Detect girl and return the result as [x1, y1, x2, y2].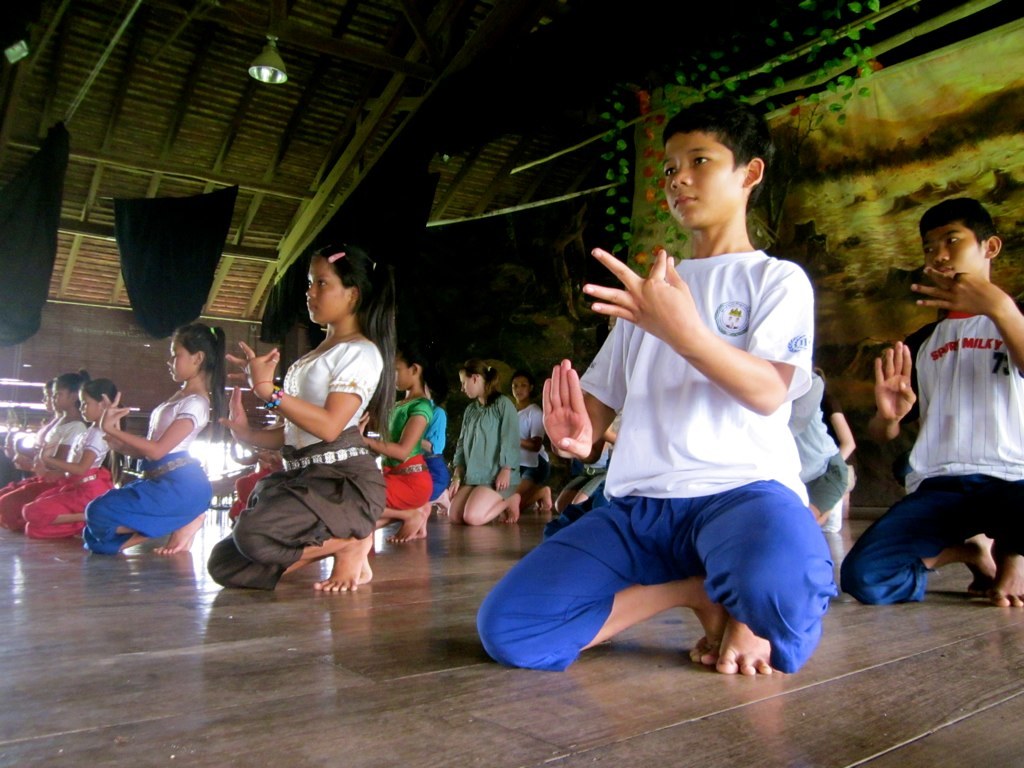
[85, 322, 226, 553].
